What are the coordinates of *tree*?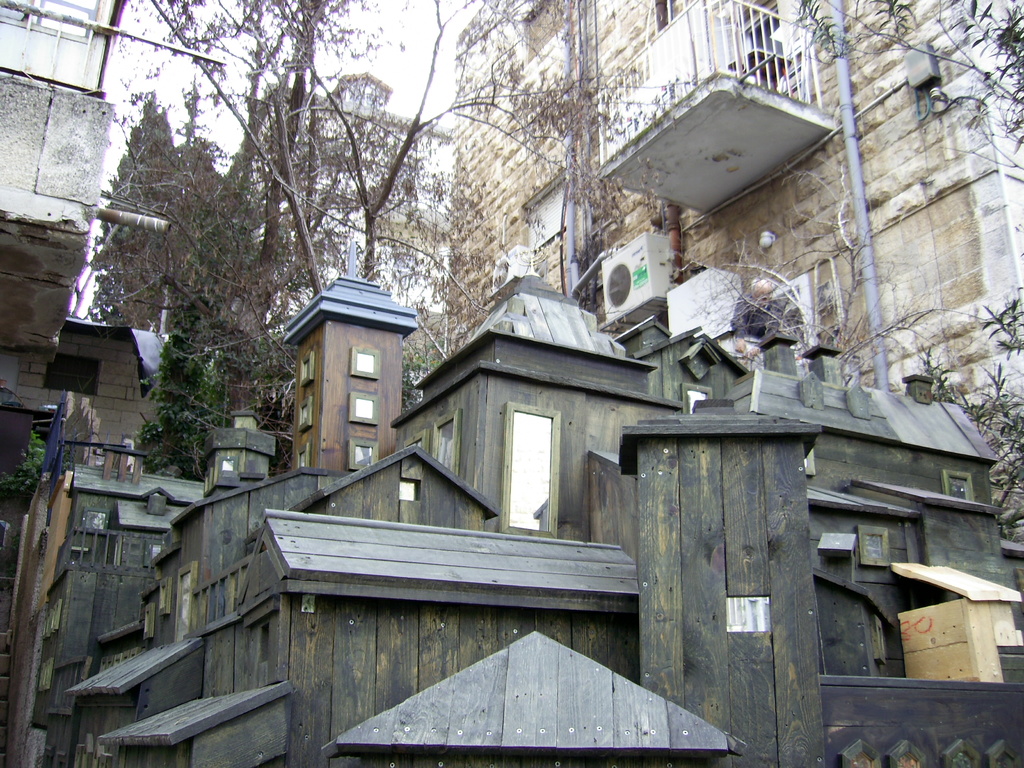
bbox(0, 422, 55, 500).
